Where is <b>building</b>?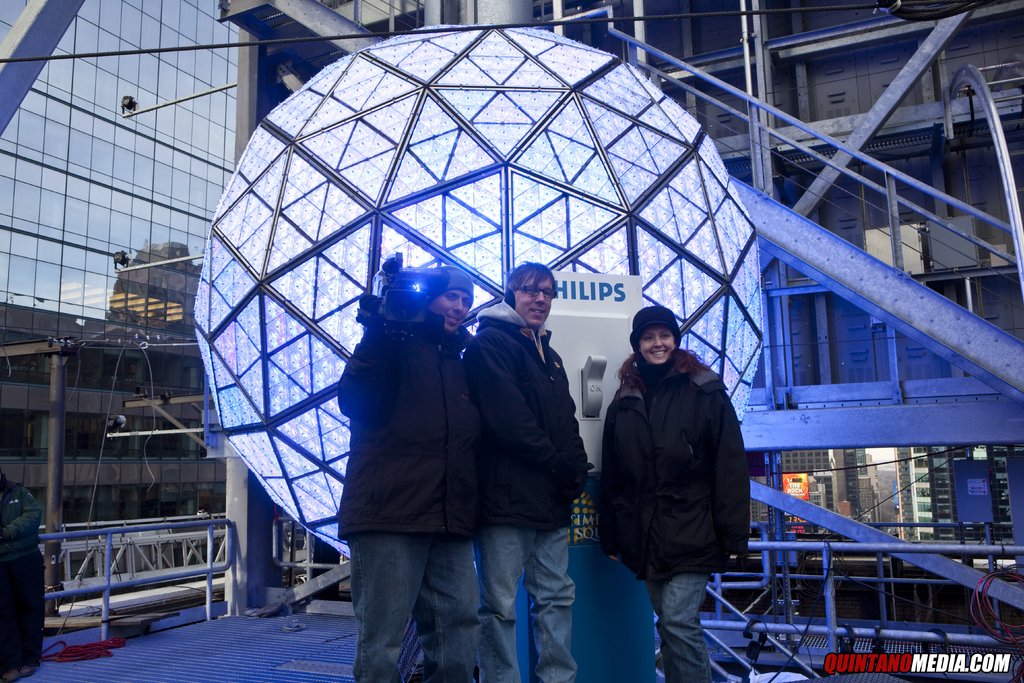
0 0 1023 682.
